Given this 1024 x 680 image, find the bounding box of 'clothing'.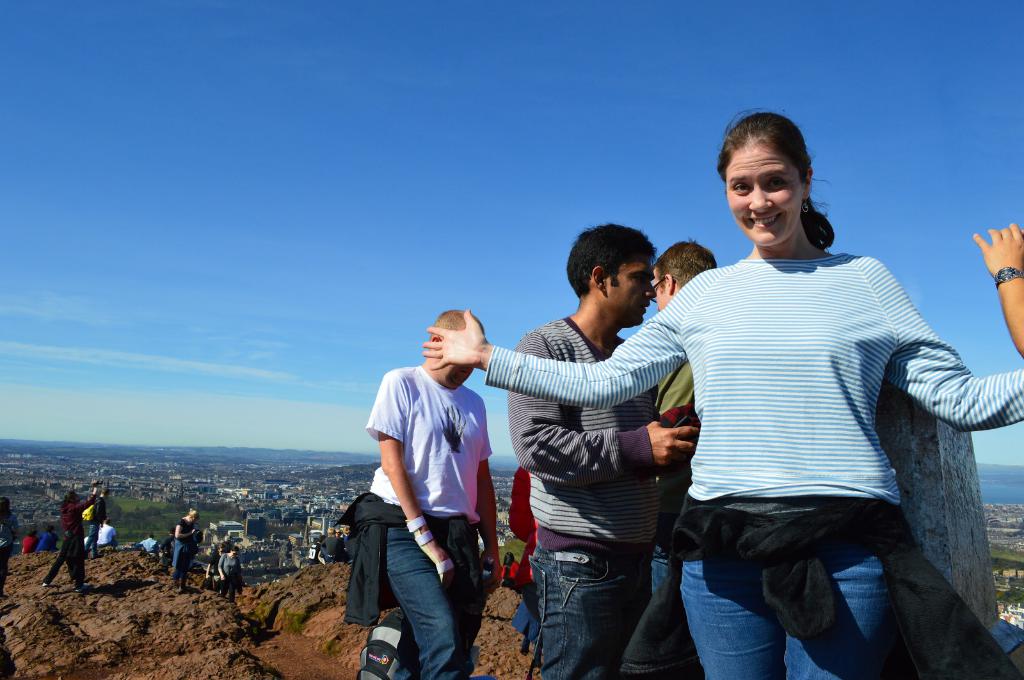
select_region(509, 314, 672, 679).
